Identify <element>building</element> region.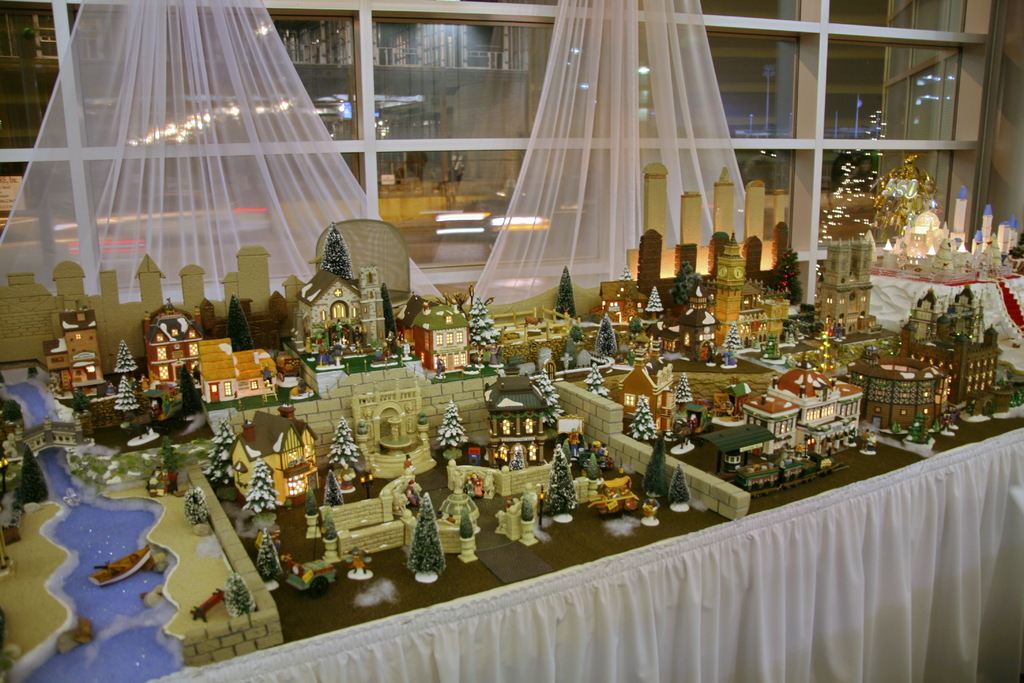
Region: region(479, 356, 553, 465).
